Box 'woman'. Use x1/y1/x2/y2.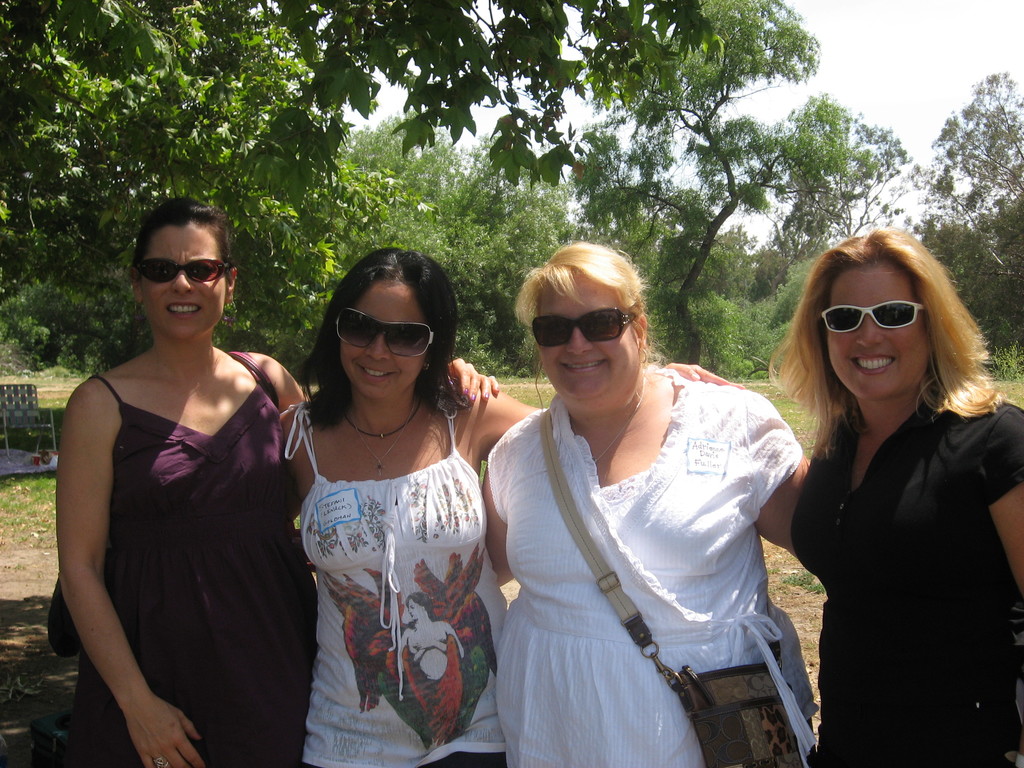
276/246/747/767.
